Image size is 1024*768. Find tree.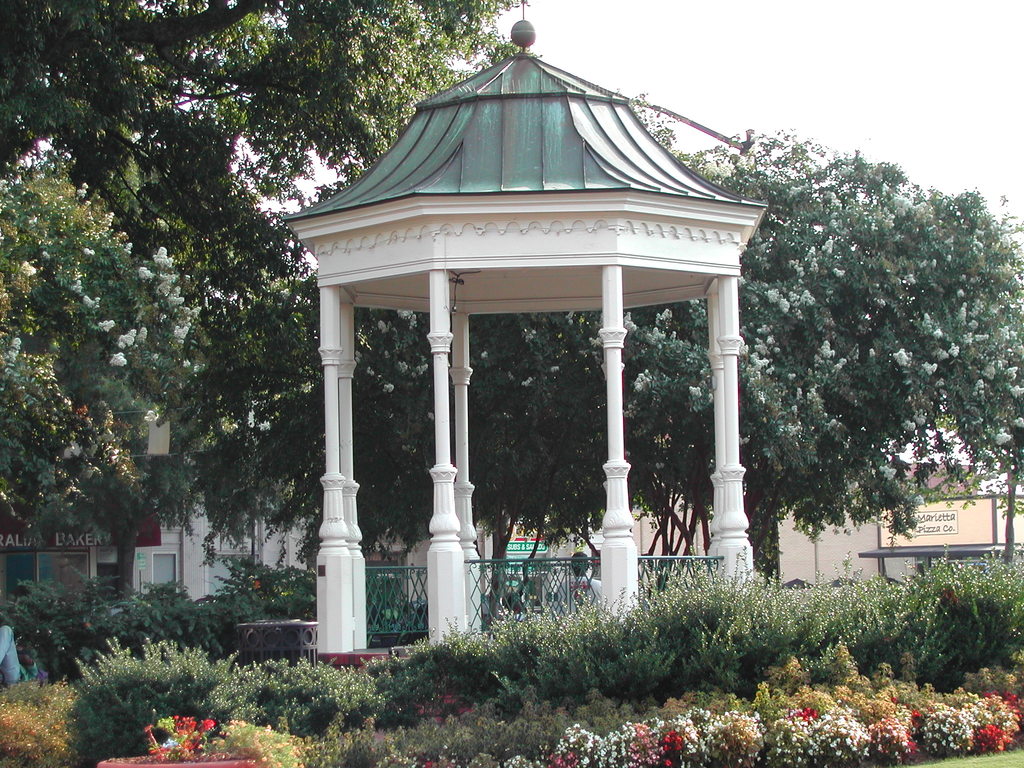
<box>2,0,539,281</box>.
